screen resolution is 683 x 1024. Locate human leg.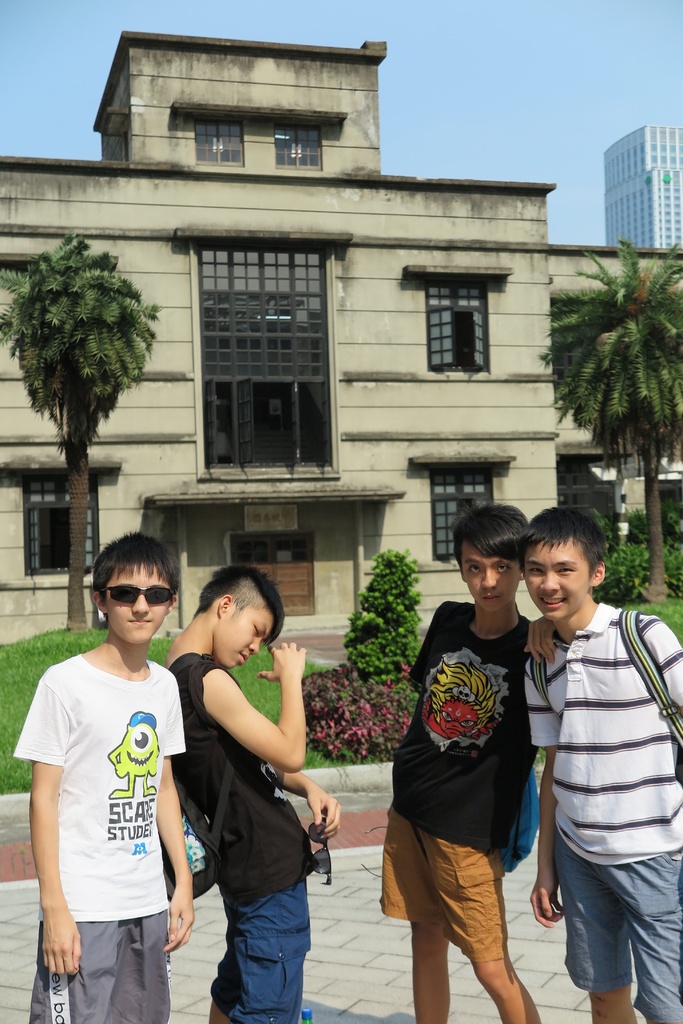
(206, 831, 309, 1023).
